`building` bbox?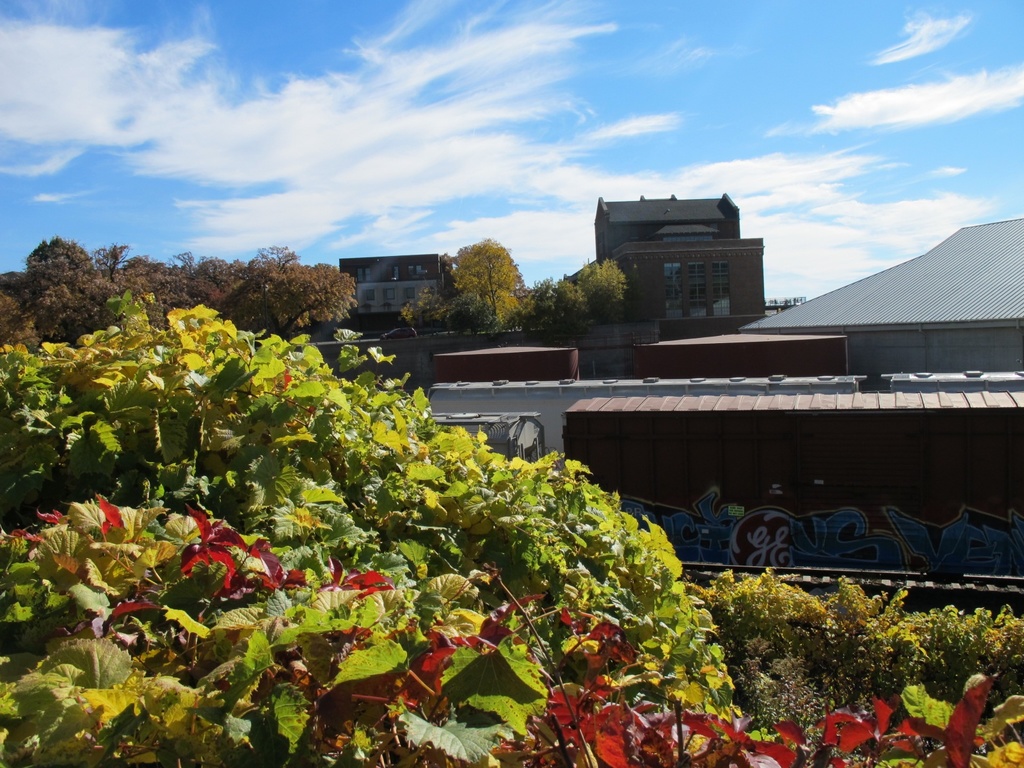
bbox(338, 254, 456, 315)
